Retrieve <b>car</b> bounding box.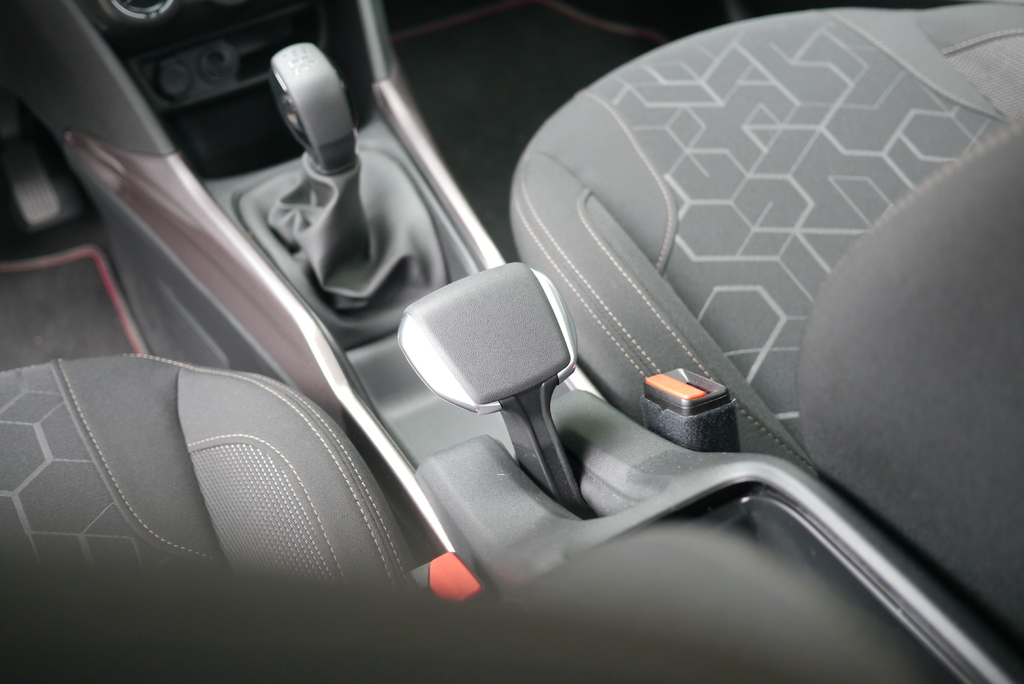
Bounding box: (0,0,1023,683).
